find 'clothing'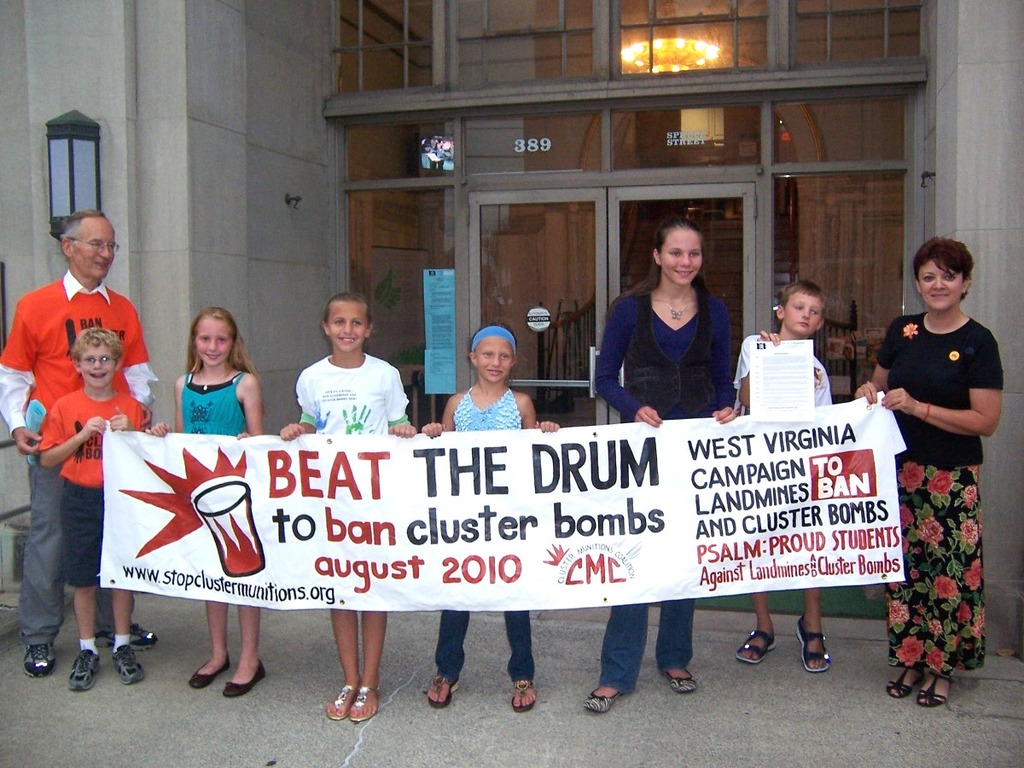
(177, 364, 241, 439)
